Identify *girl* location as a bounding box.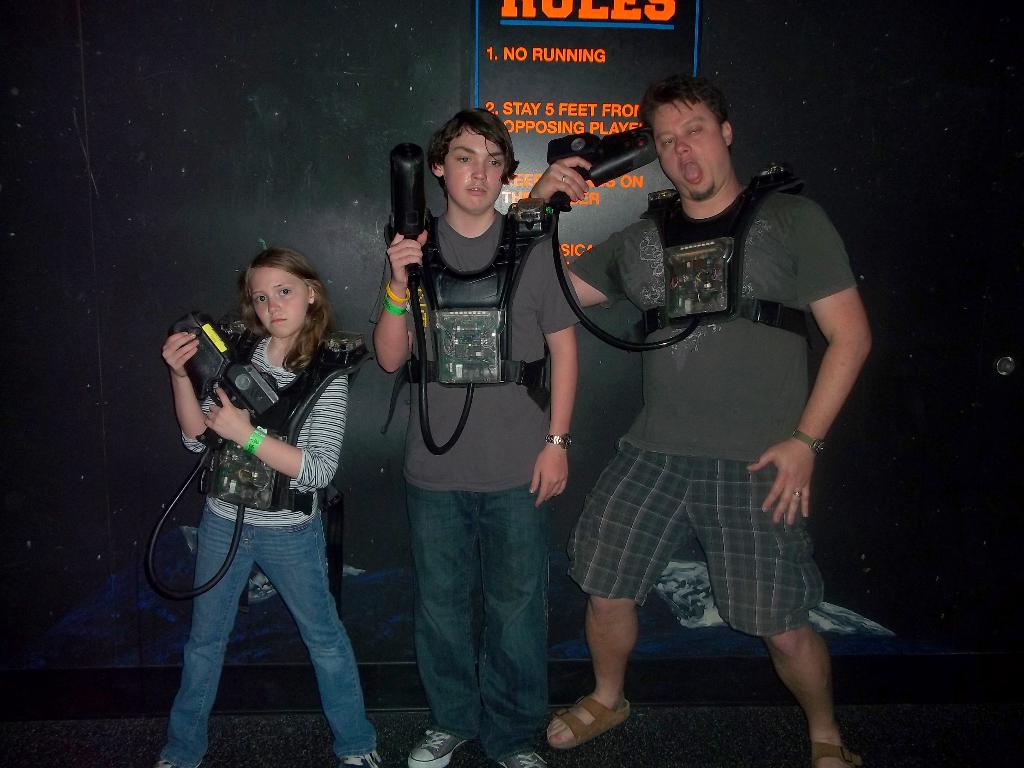
select_region(156, 246, 386, 767).
